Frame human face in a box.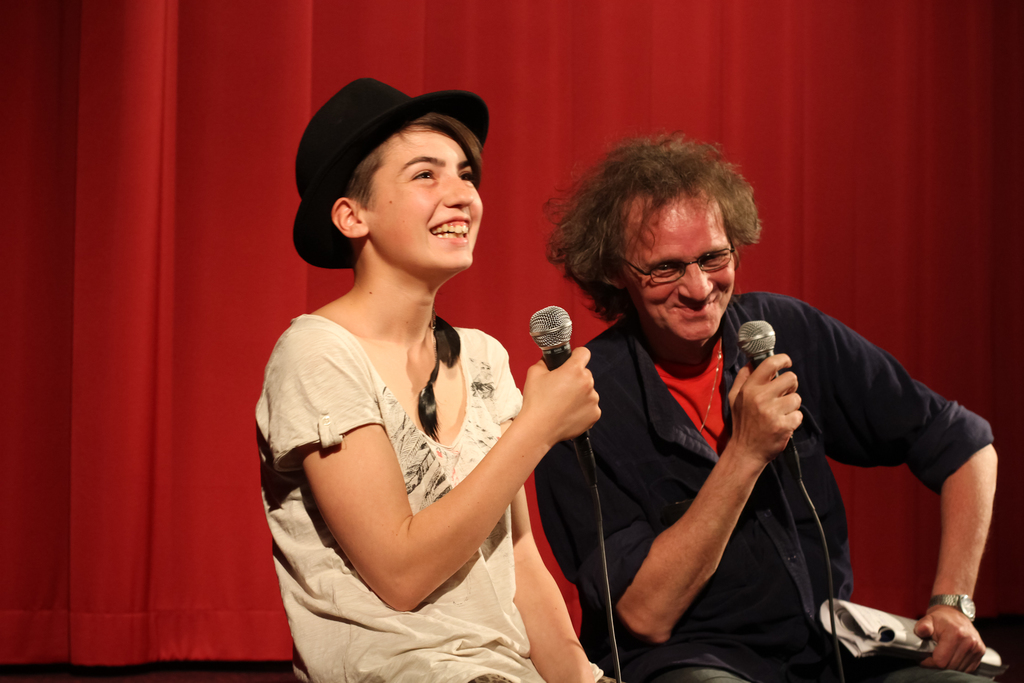
(left=630, top=202, right=733, bottom=340).
